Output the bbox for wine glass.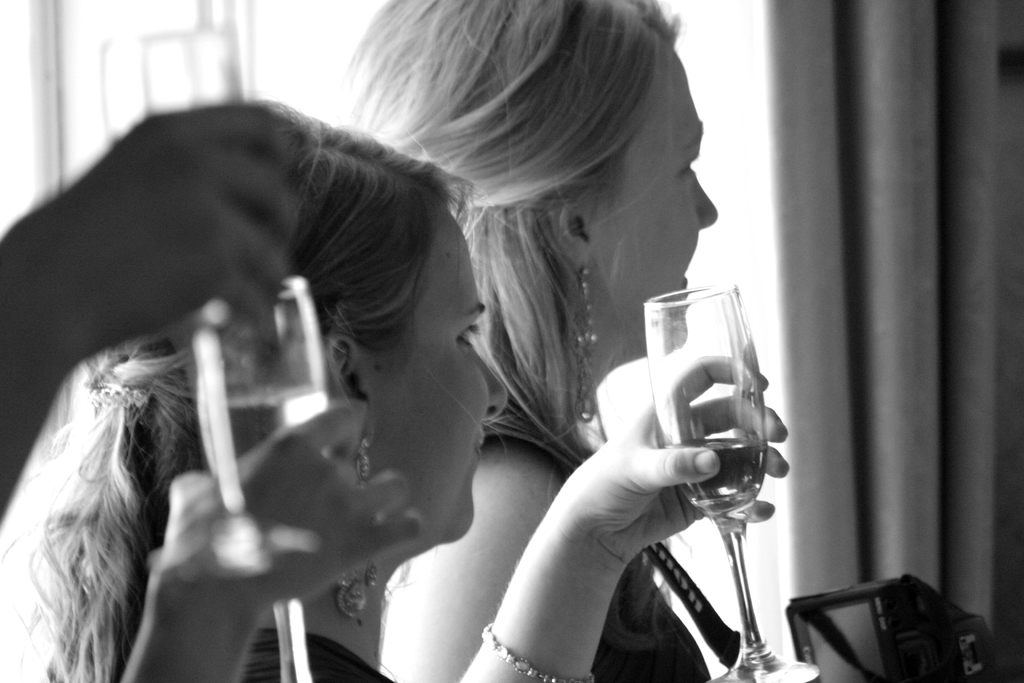
Rect(192, 281, 333, 678).
